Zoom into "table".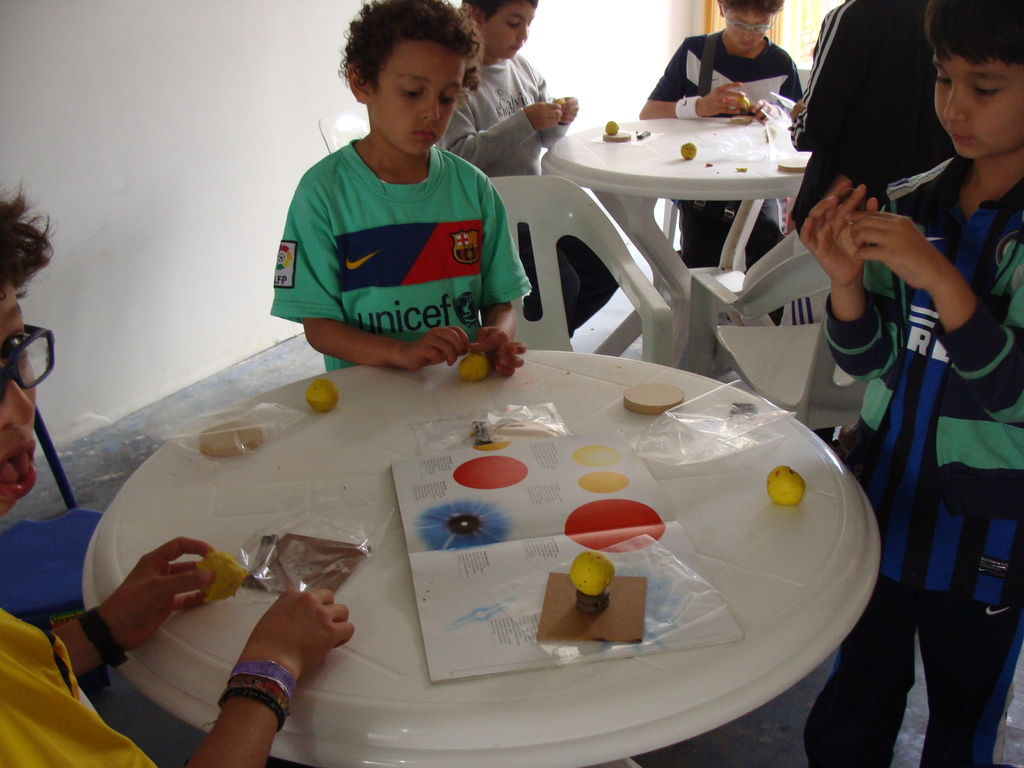
Zoom target: 532 99 801 303.
